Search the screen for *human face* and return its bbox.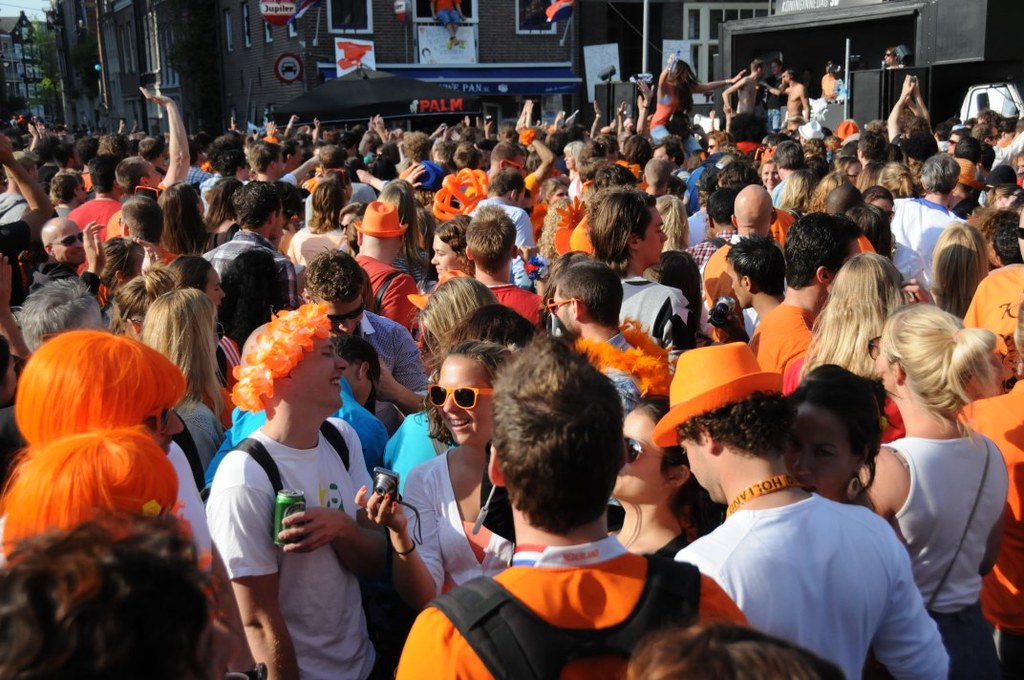
Found: locate(146, 162, 160, 188).
